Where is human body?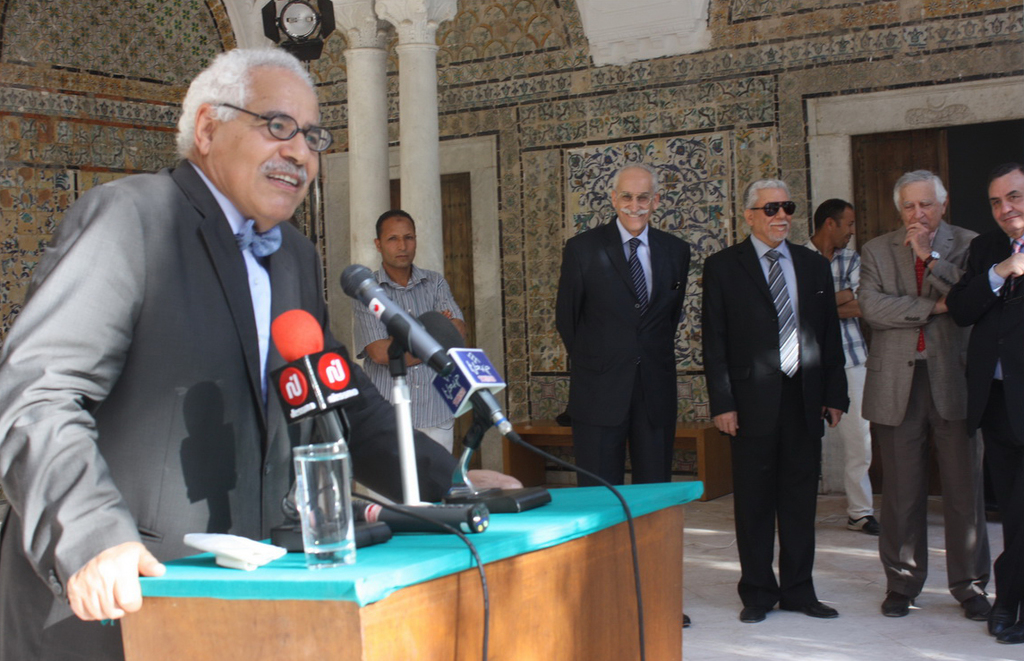
x1=866 y1=140 x2=992 y2=643.
